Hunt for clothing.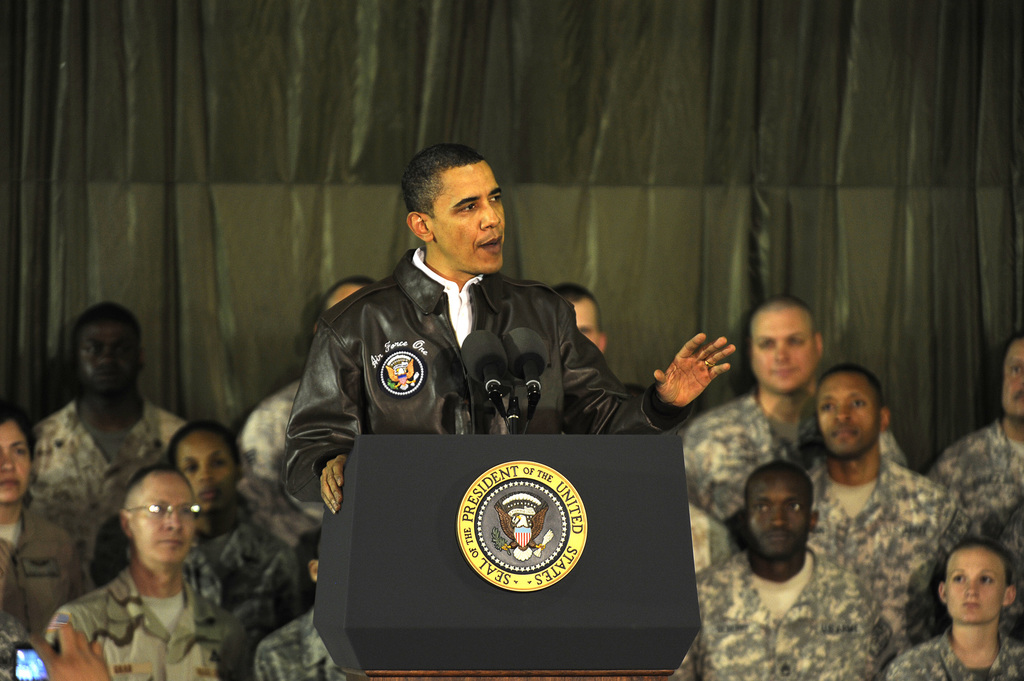
Hunted down at bbox=[666, 546, 895, 680].
